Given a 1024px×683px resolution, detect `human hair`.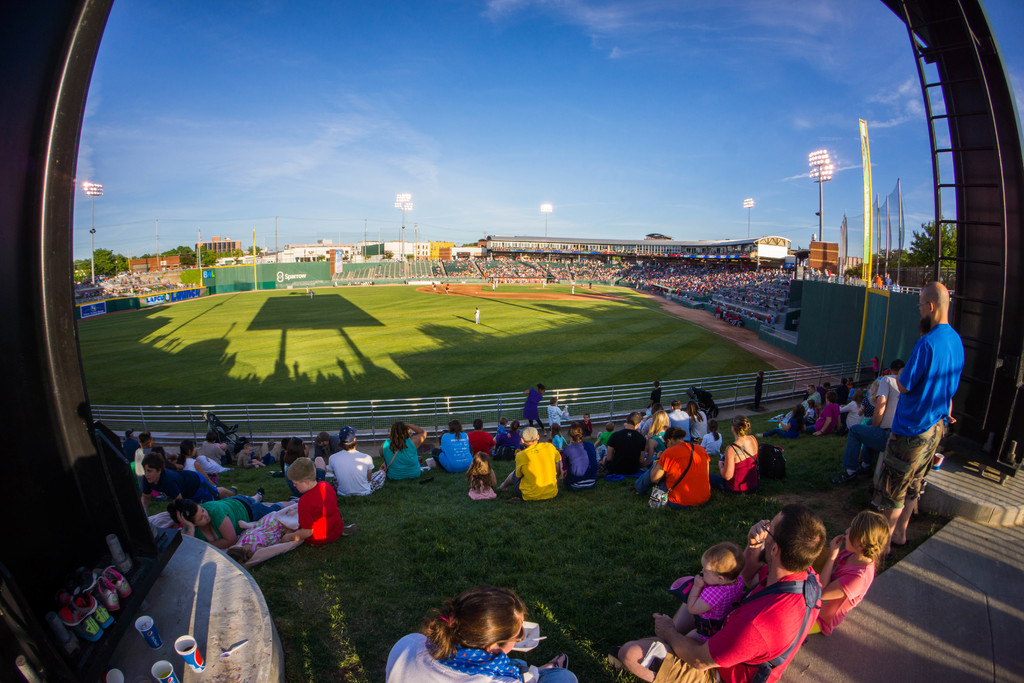
[661,427,684,437].
